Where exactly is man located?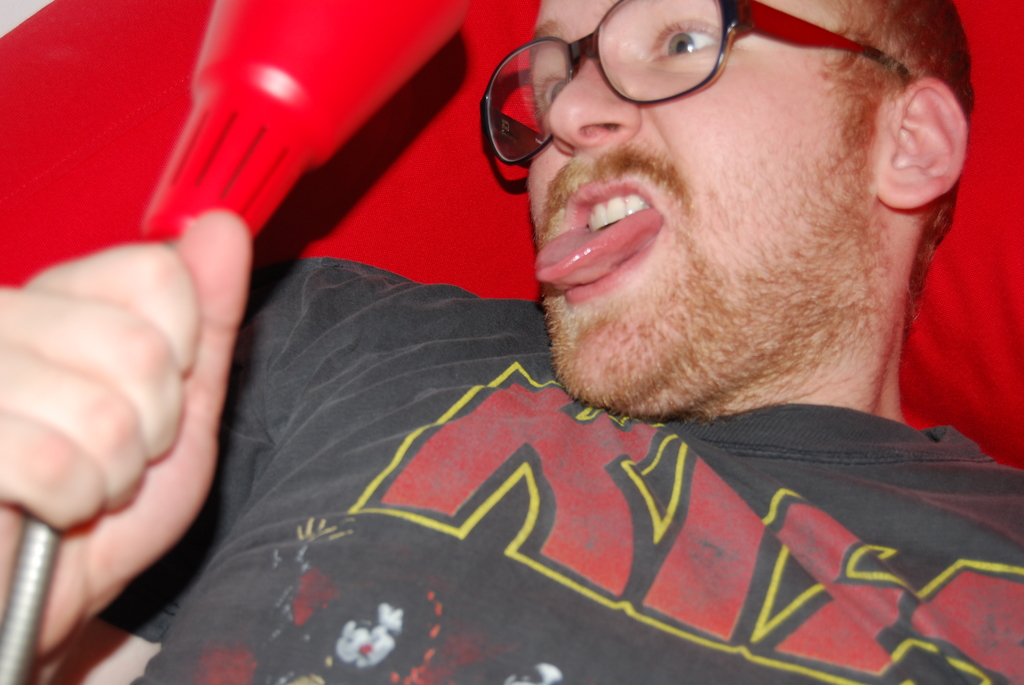
Its bounding box is bbox=[0, 0, 1023, 684].
